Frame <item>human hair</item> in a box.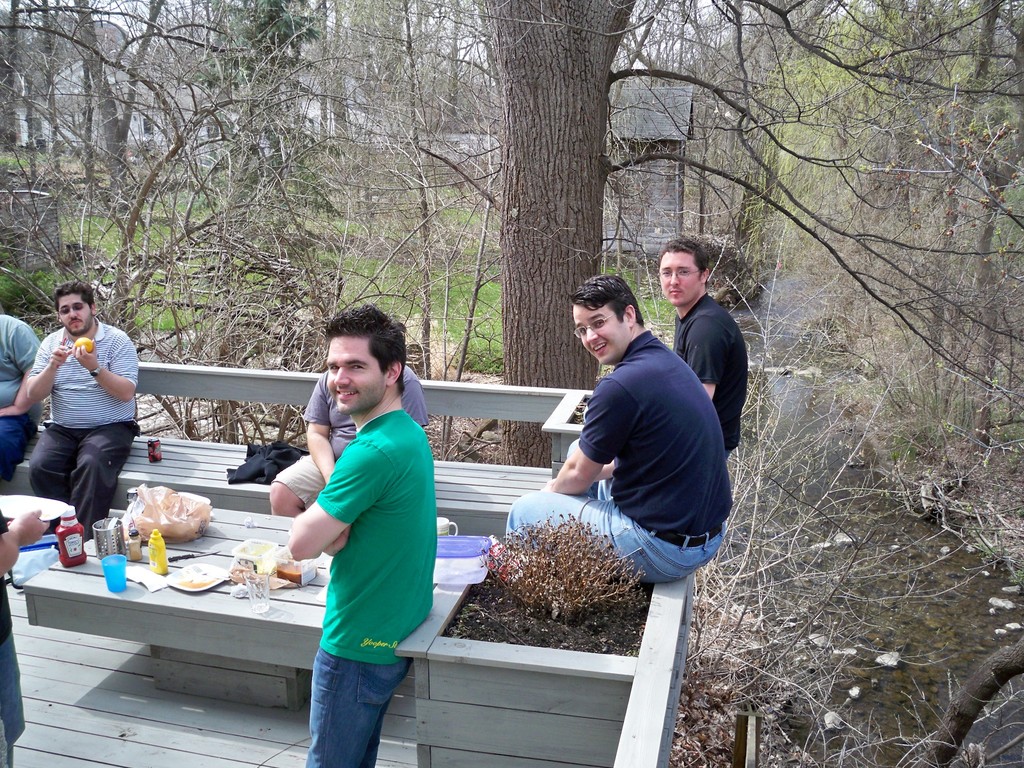
<box>56,276,95,316</box>.
